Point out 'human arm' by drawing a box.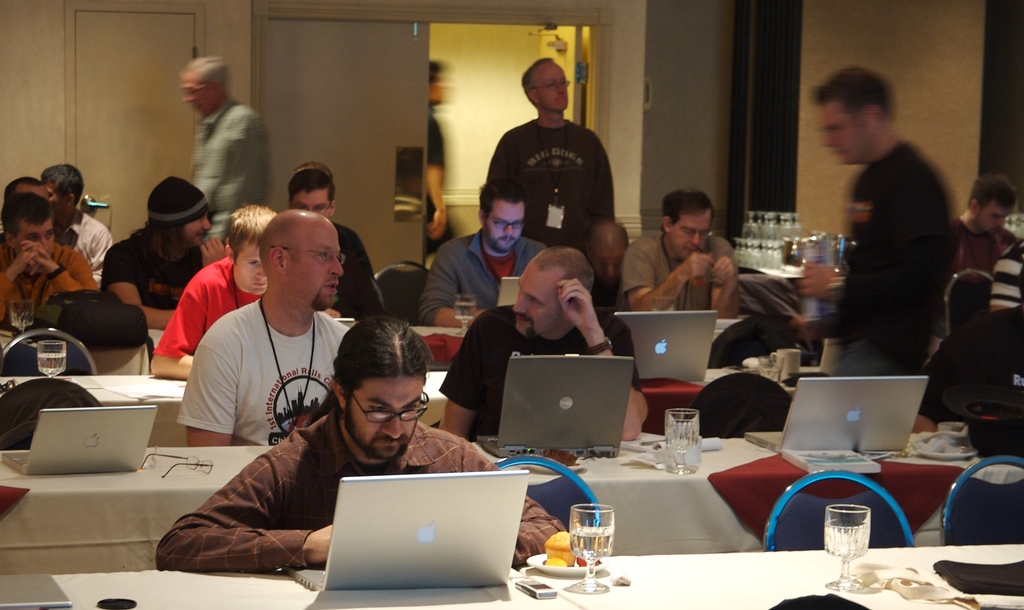
bbox=[17, 243, 92, 290].
